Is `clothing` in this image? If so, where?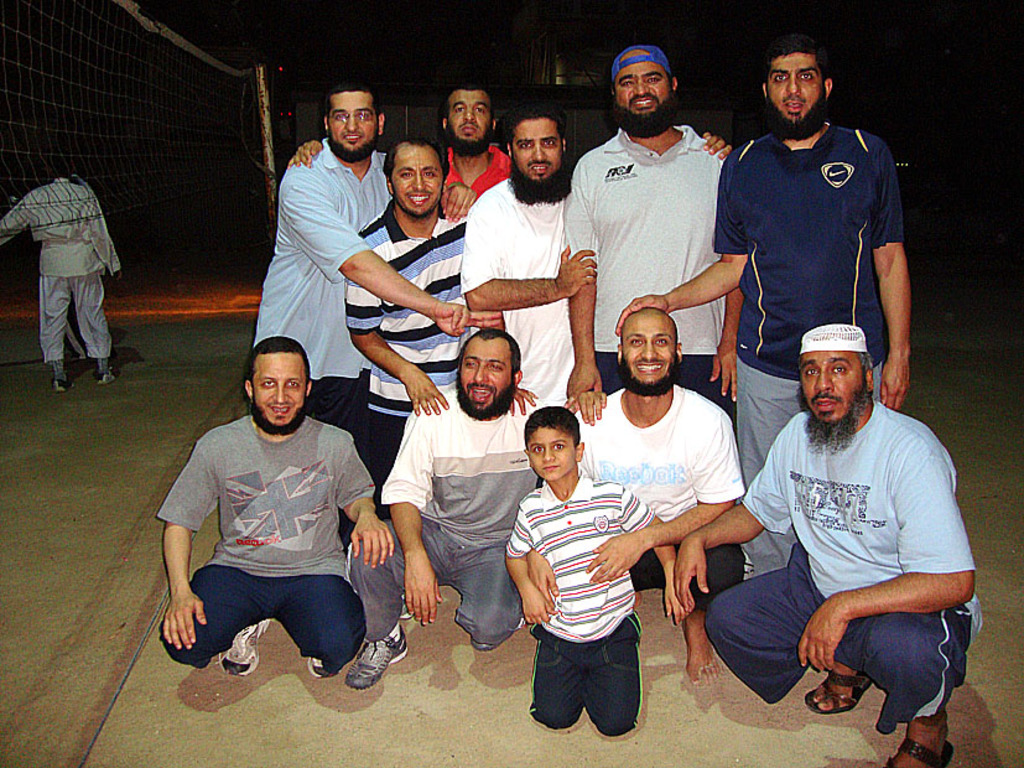
Yes, at 343/389/547/645.
